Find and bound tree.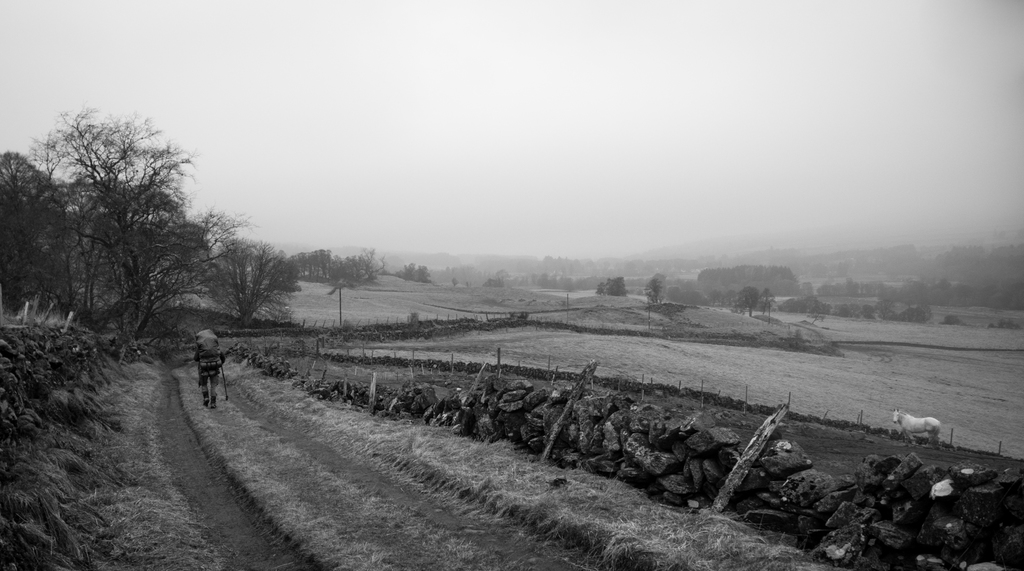
Bound: {"left": 36, "top": 100, "right": 253, "bottom": 370}.
